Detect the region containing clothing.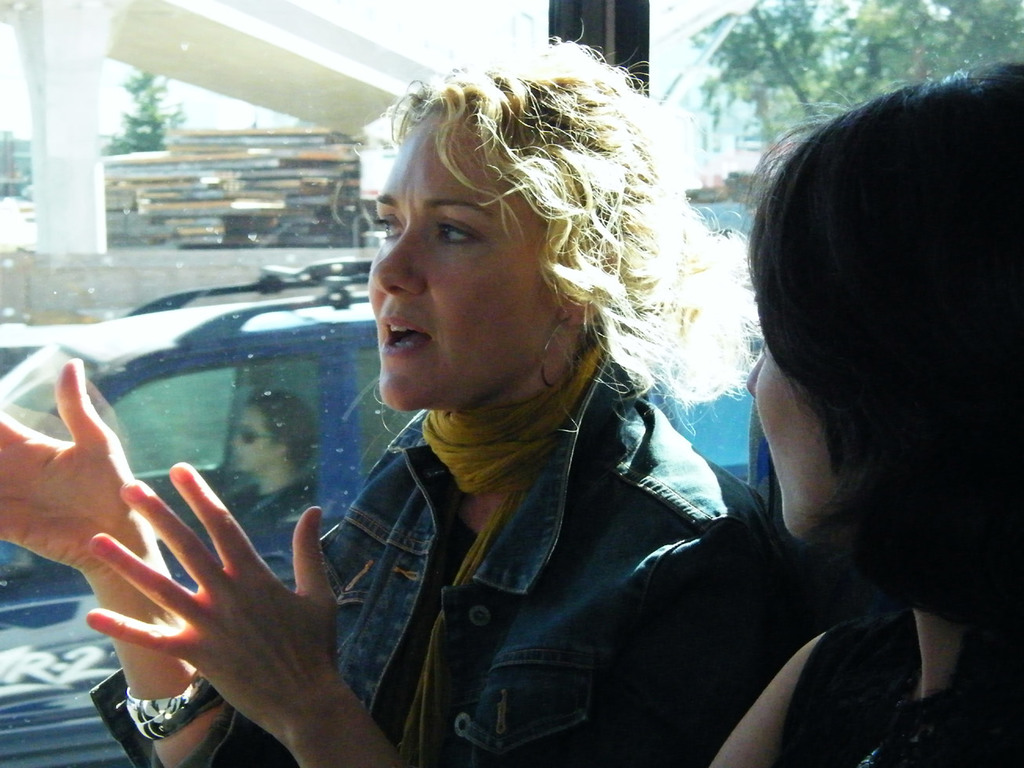
pyautogui.locateOnScreen(88, 322, 804, 767).
